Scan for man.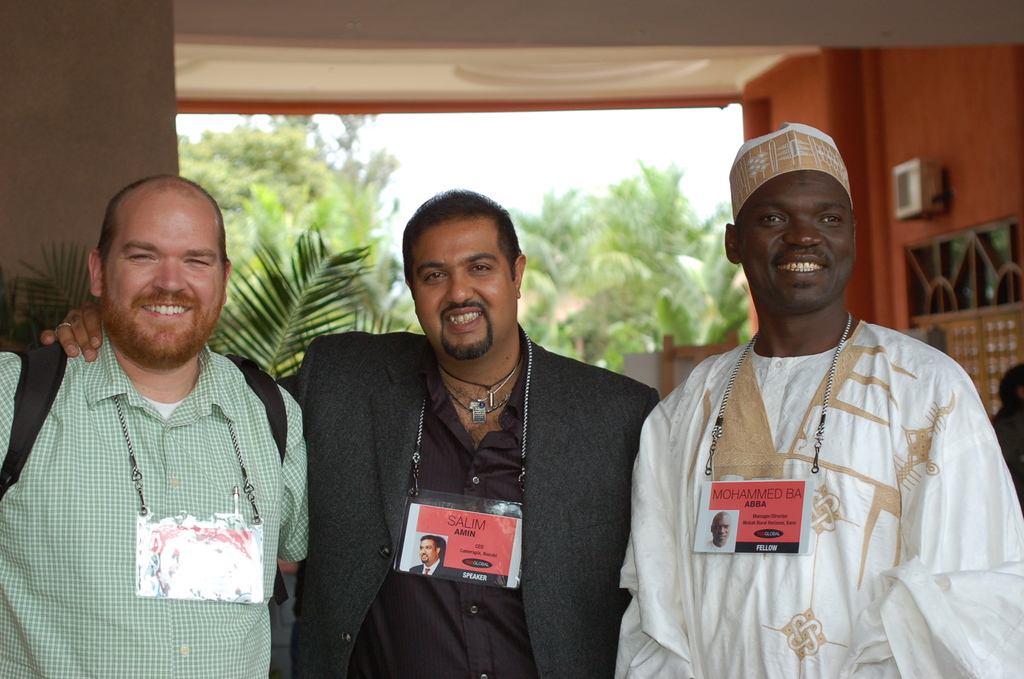
Scan result: 629,120,998,669.
